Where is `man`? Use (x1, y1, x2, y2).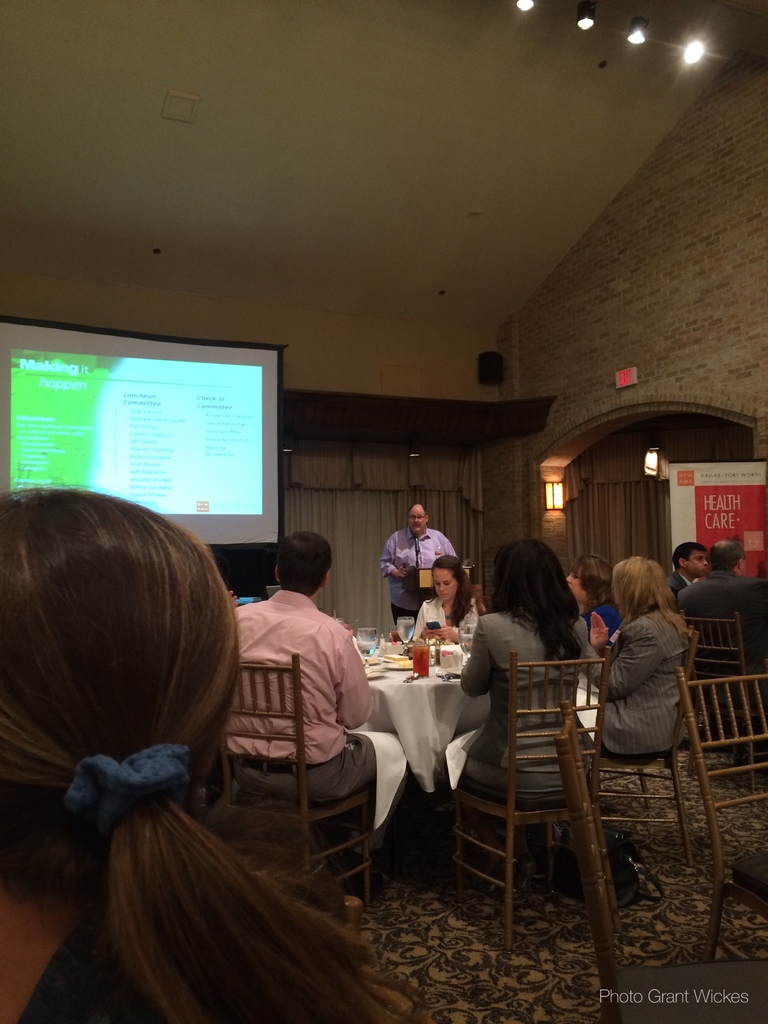
(675, 540, 767, 726).
